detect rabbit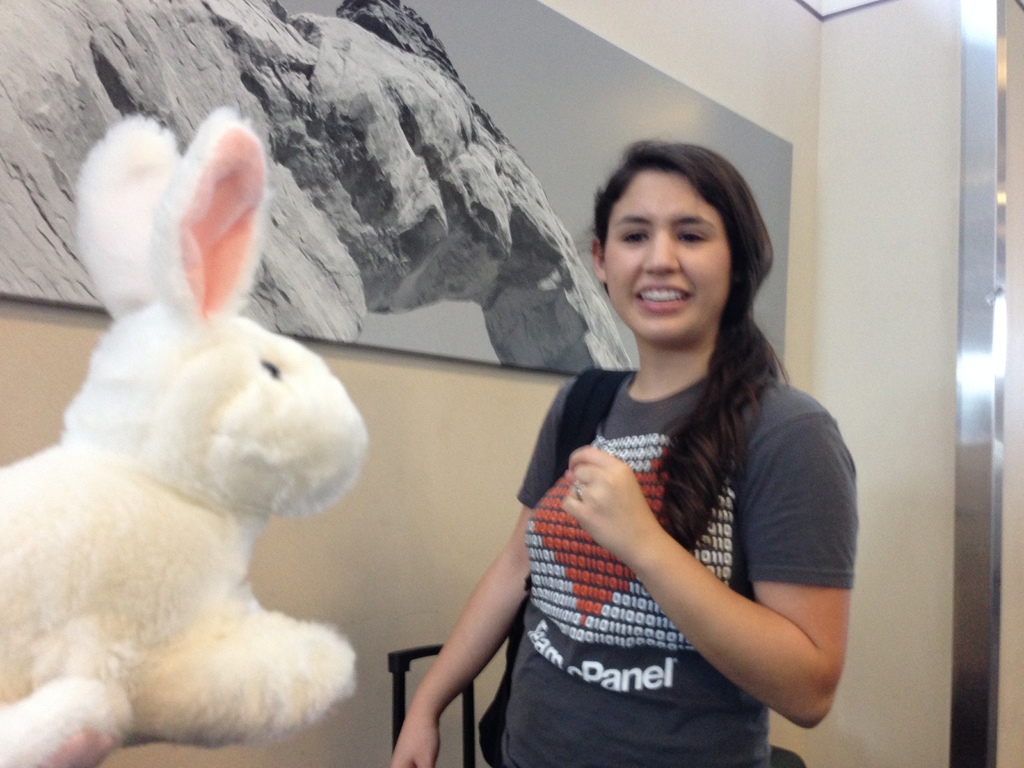
Rect(0, 113, 367, 767)
